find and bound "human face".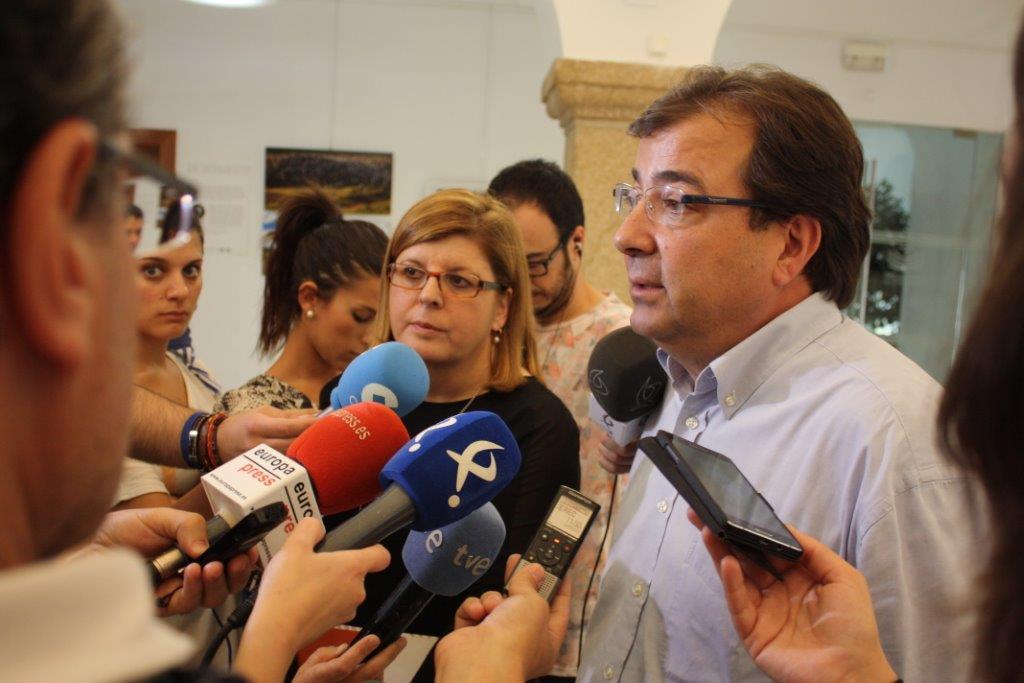
Bound: crop(131, 227, 201, 342).
